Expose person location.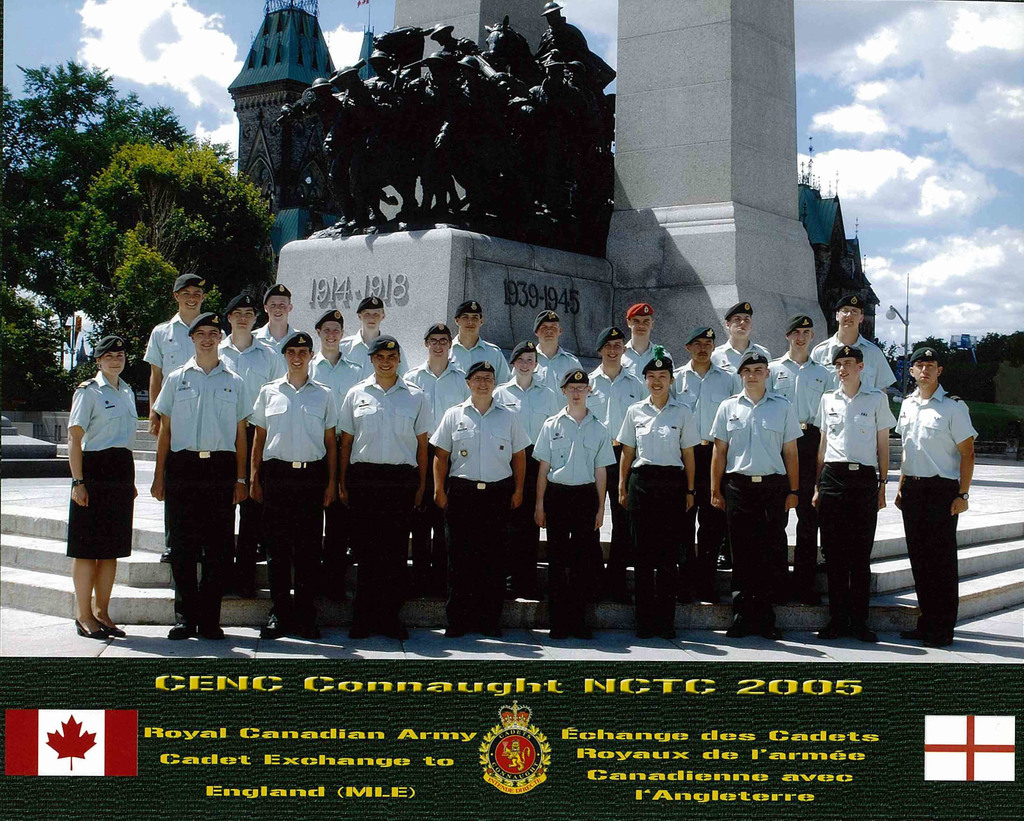
Exposed at <bbox>47, 339, 127, 633</bbox>.
